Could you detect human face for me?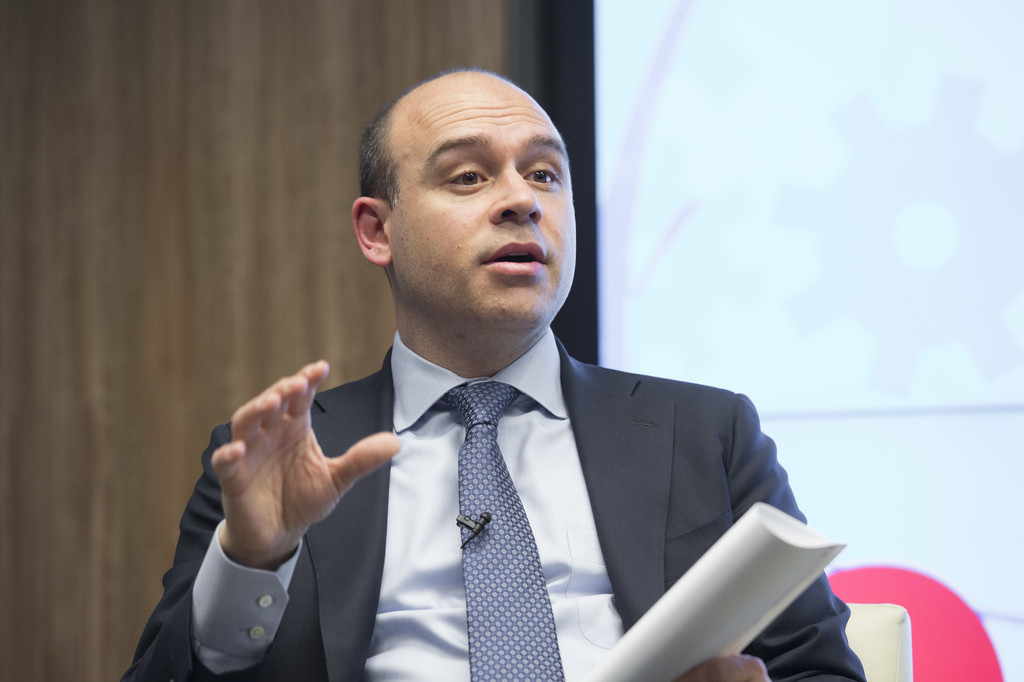
Detection result: l=383, t=72, r=577, b=327.
